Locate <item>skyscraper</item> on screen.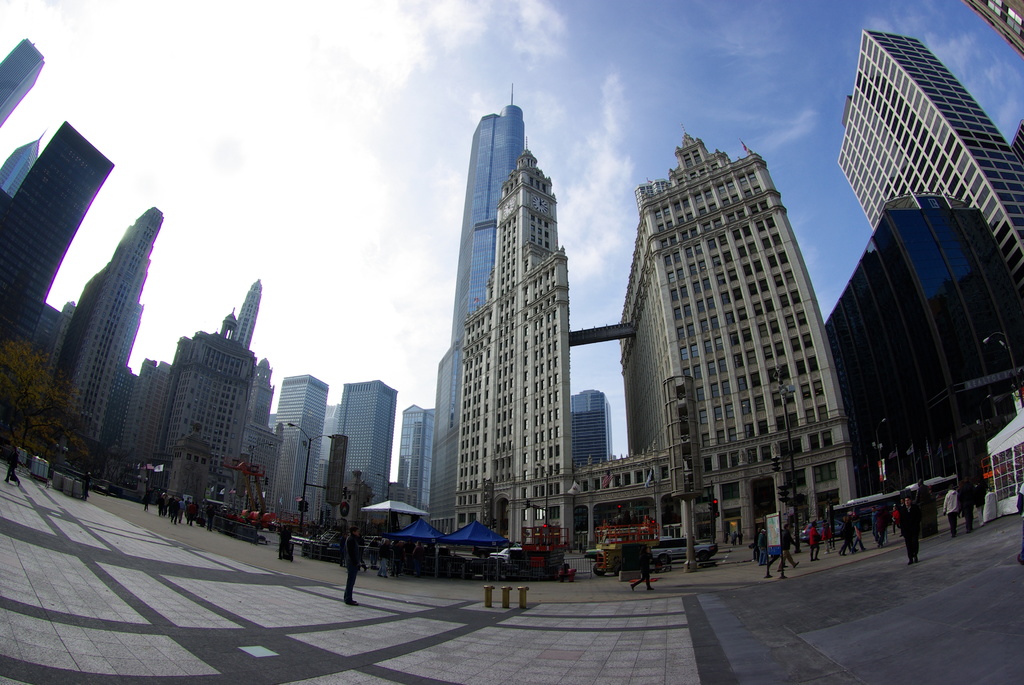
On screen at locate(40, 205, 156, 471).
